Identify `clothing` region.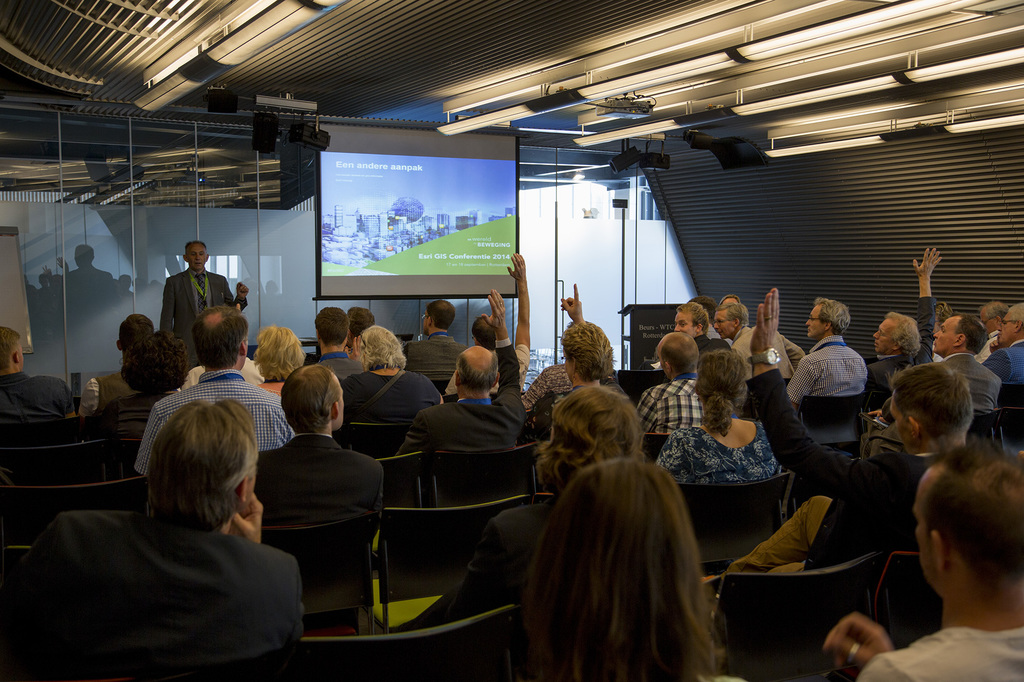
Region: rect(846, 628, 1023, 681).
